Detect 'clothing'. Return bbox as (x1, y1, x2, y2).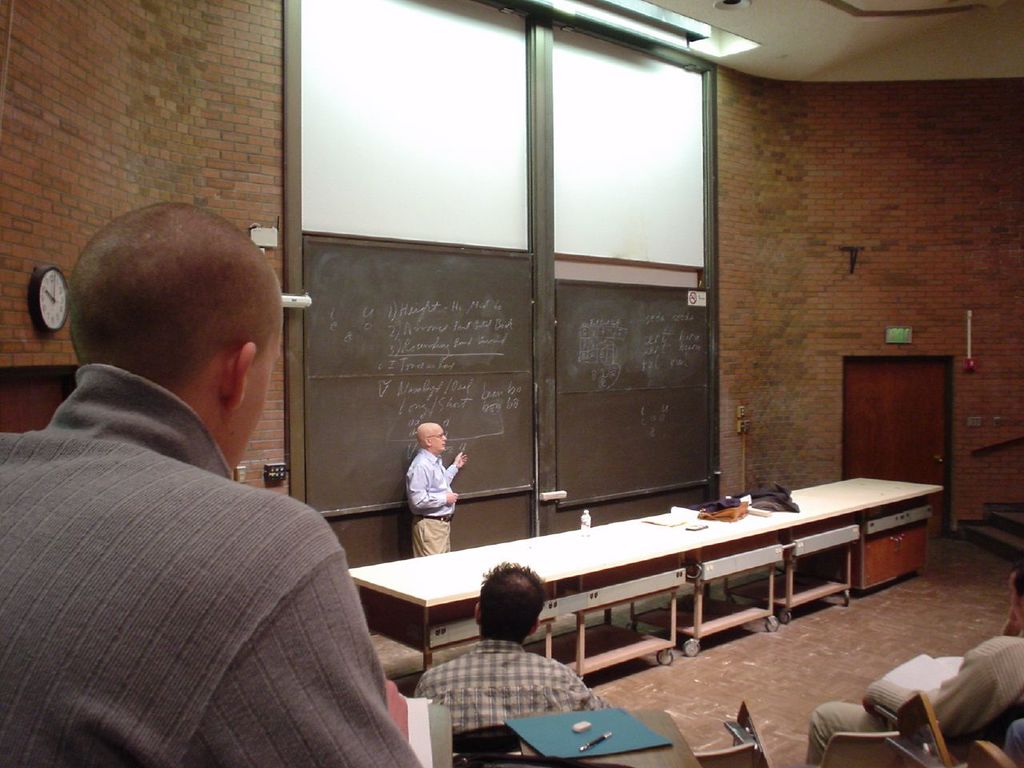
(422, 638, 594, 740).
